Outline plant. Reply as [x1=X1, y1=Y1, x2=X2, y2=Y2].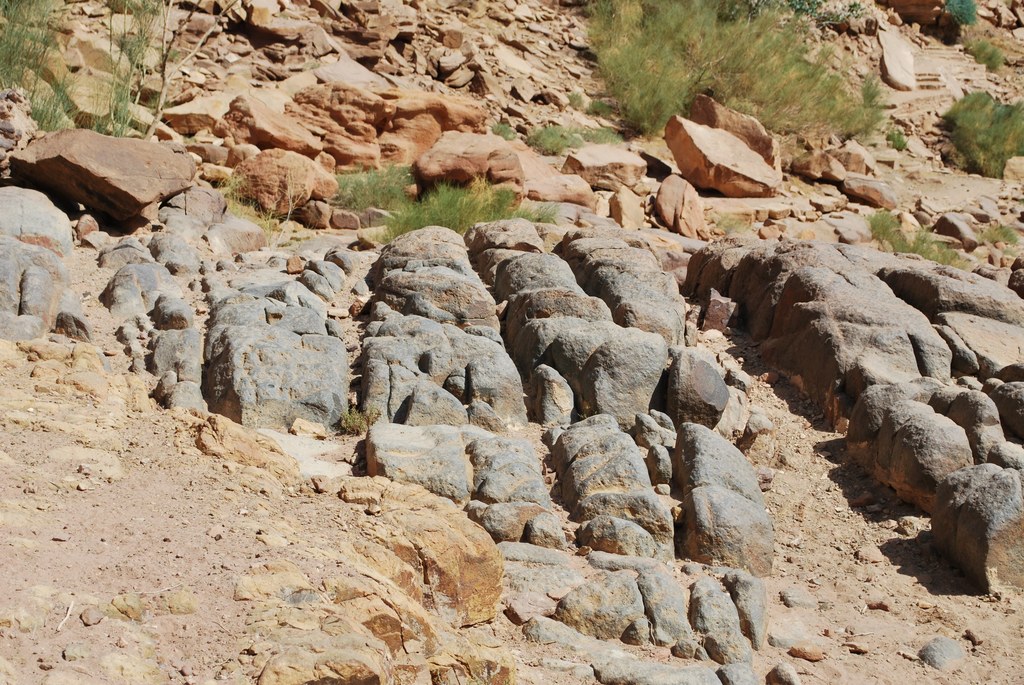
[x1=973, y1=222, x2=1023, y2=253].
